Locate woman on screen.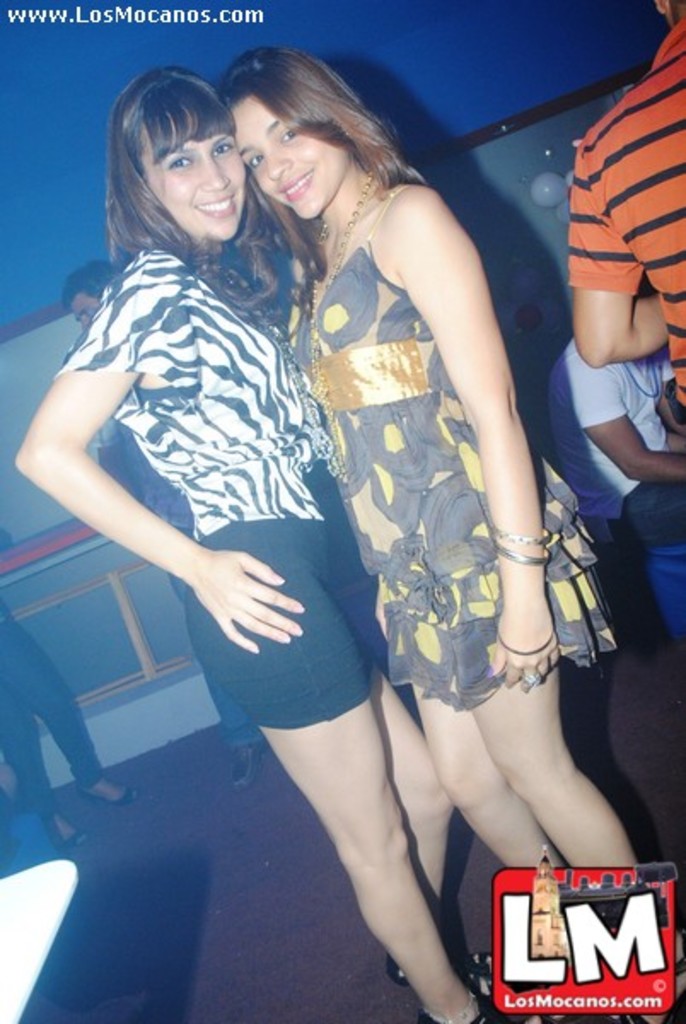
On screen at [left=258, top=38, right=669, bottom=872].
